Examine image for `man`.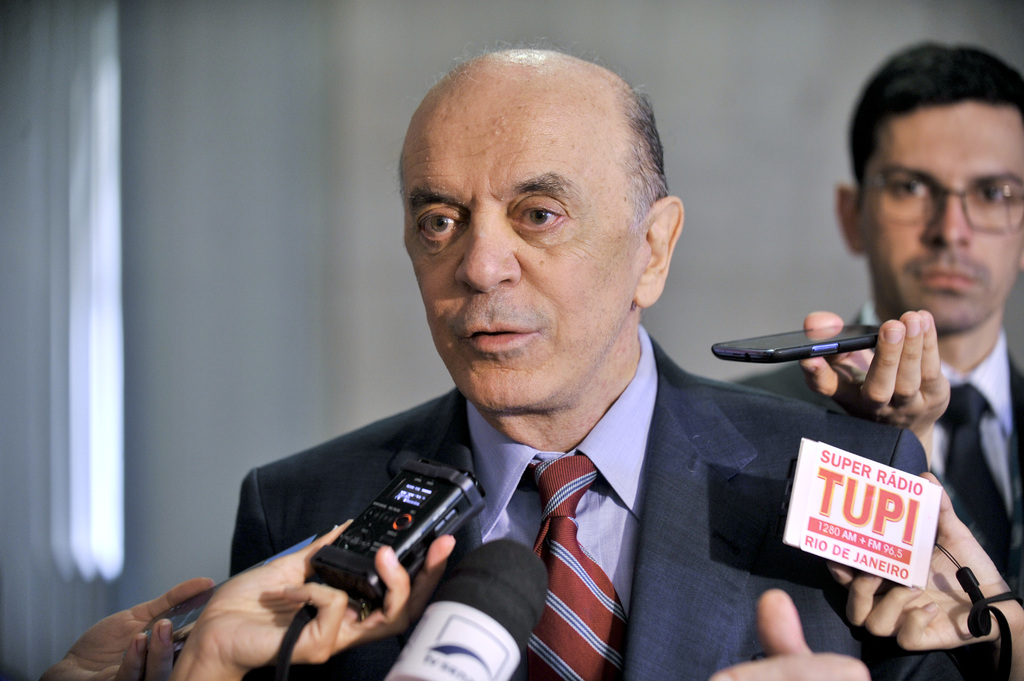
Examination result: pyautogui.locateOnScreen(728, 44, 1023, 610).
